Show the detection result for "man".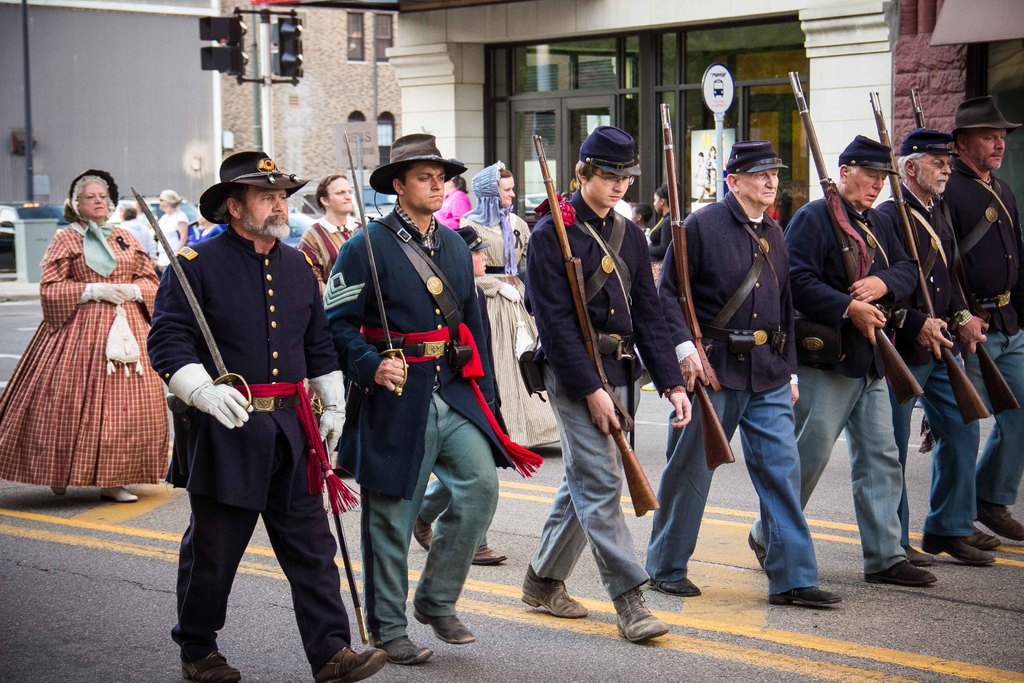
bbox(657, 136, 847, 614).
